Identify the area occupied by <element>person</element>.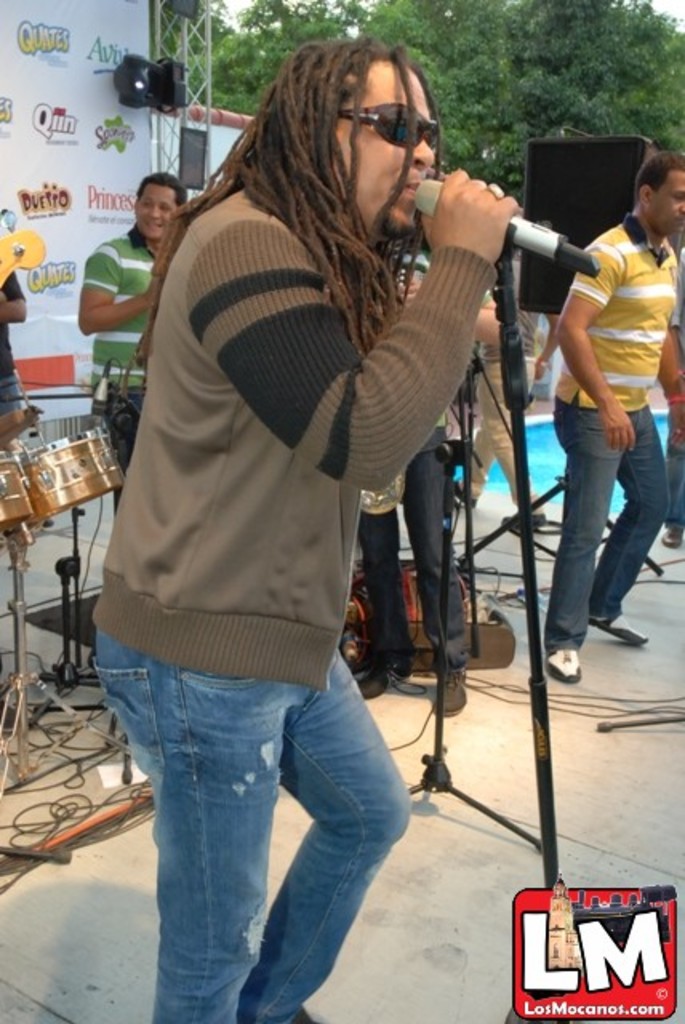
Area: (left=453, top=229, right=555, bottom=530).
